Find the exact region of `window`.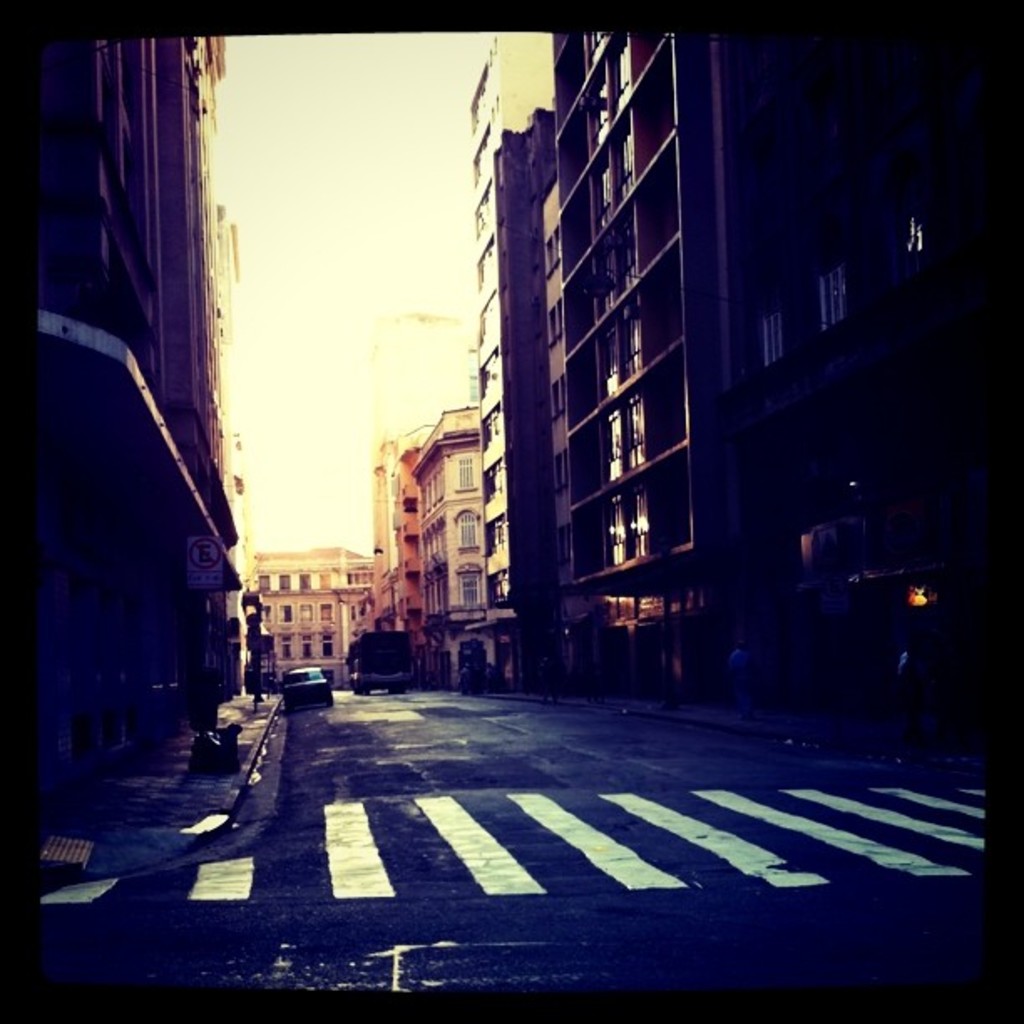
Exact region: (455, 562, 482, 607).
